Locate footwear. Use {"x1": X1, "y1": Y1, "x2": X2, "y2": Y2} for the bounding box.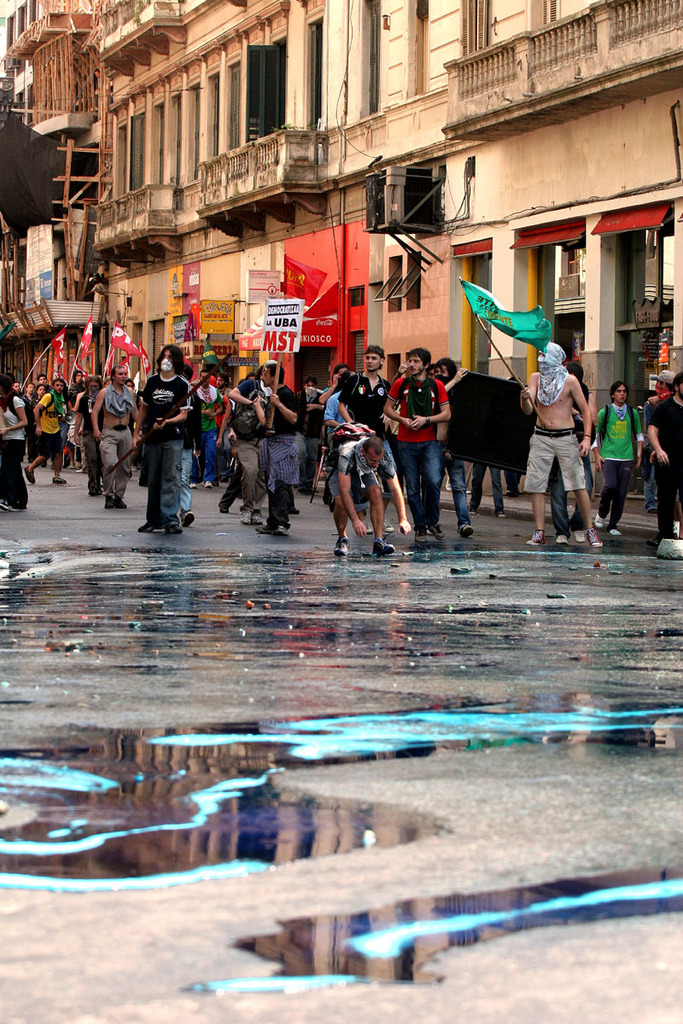
{"x1": 274, "y1": 526, "x2": 289, "y2": 536}.
